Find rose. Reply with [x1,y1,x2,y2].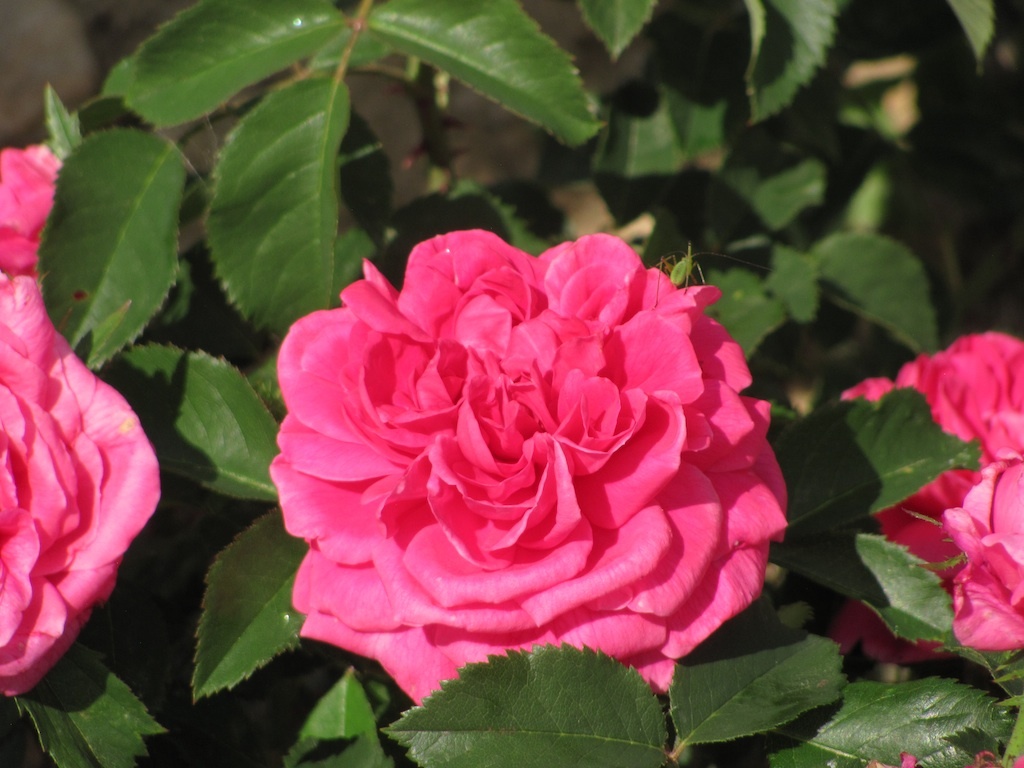
[0,265,167,696].
